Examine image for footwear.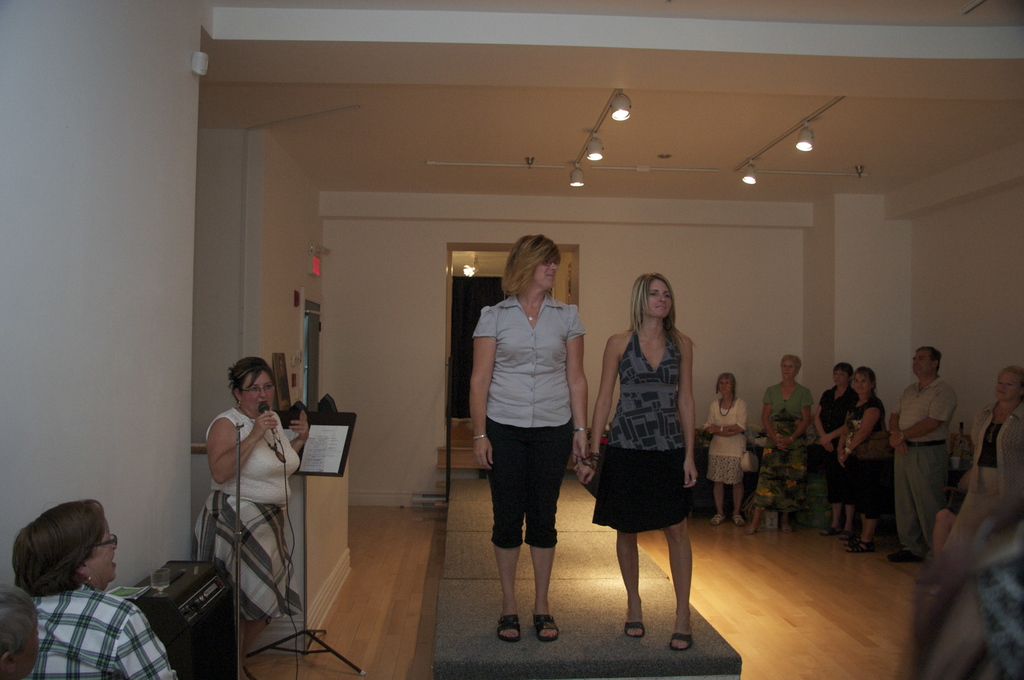
Examination result: x1=709, y1=510, x2=726, y2=526.
